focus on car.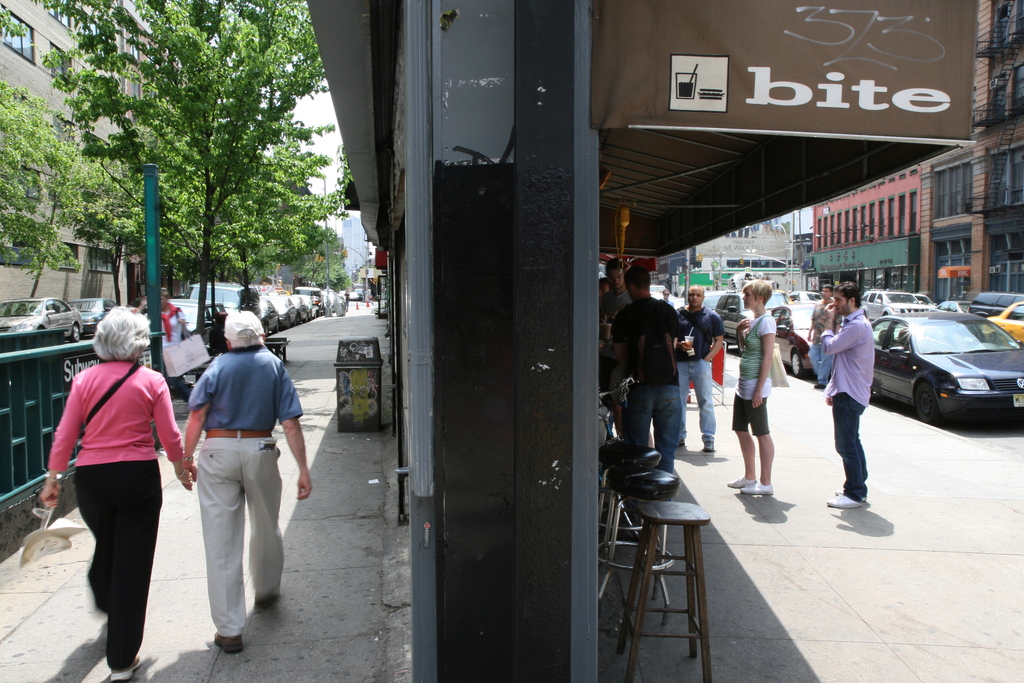
Focused at l=64, t=293, r=115, b=337.
